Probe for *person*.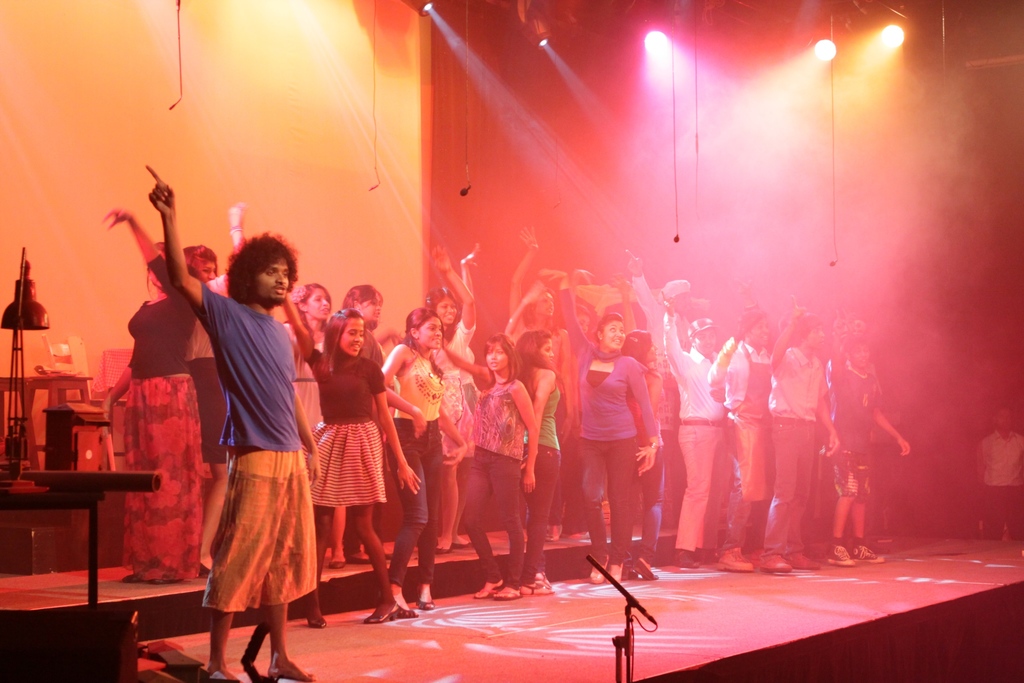
Probe result: [280,283,333,431].
